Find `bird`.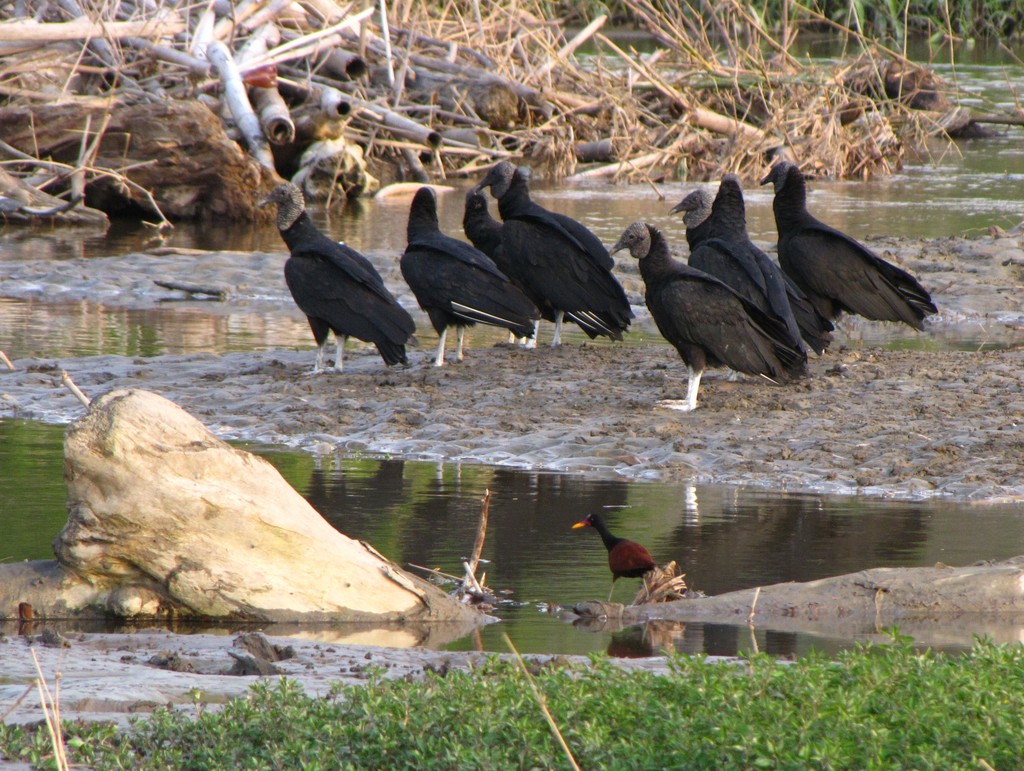
bbox(256, 184, 404, 383).
